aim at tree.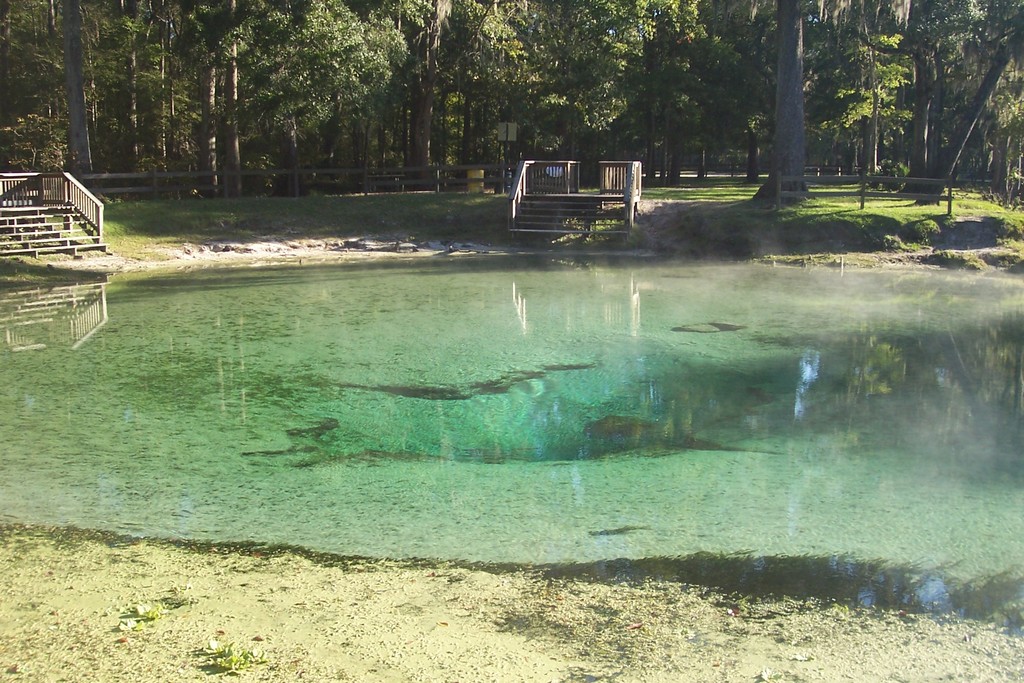
Aimed at <box>728,0,813,204</box>.
